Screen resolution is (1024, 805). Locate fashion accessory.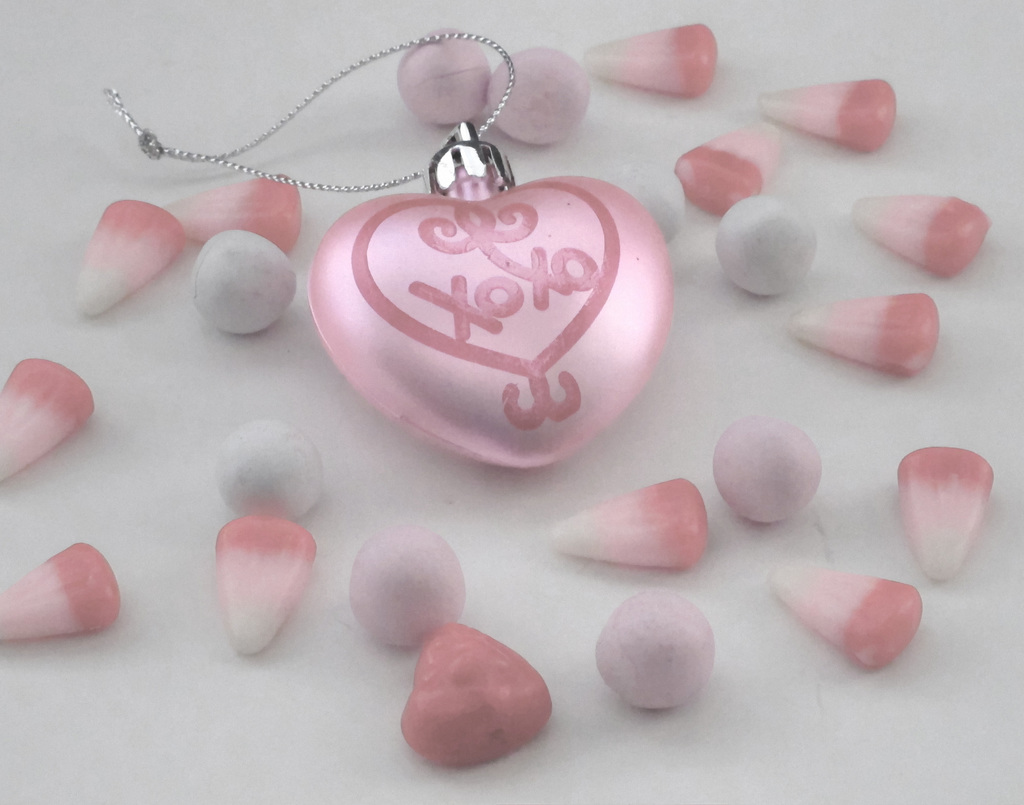
crop(895, 443, 998, 587).
